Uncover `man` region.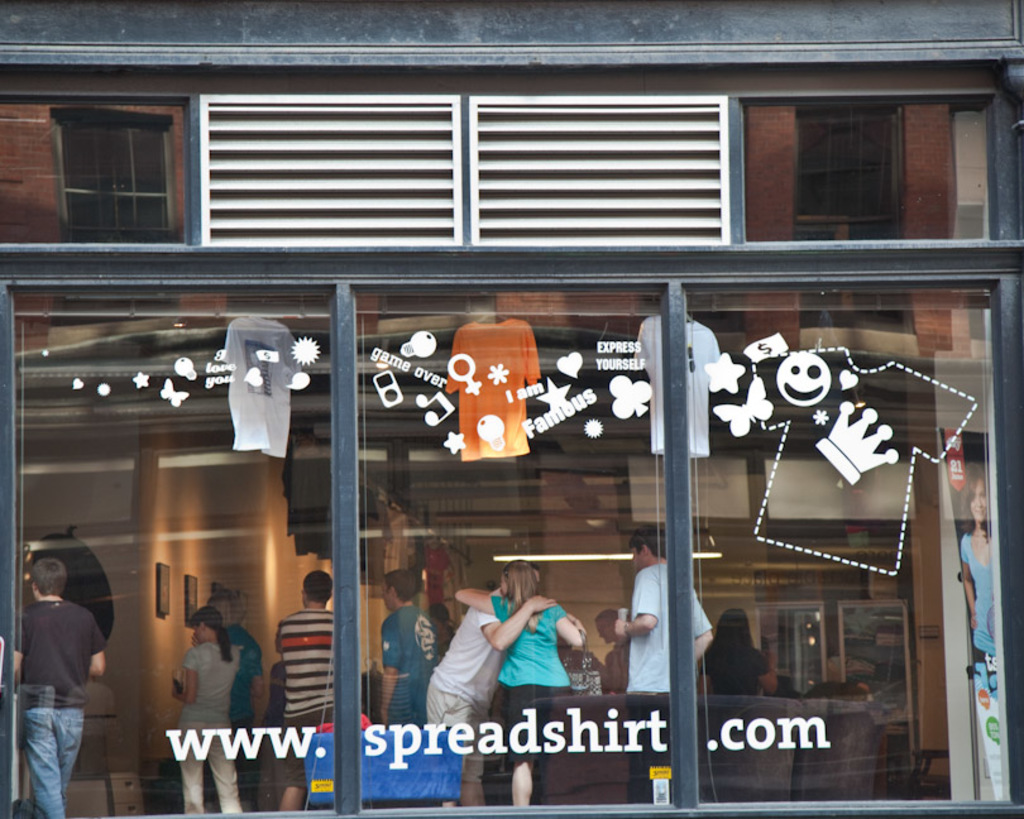
Uncovered: pyautogui.locateOnScreen(379, 567, 440, 727).
